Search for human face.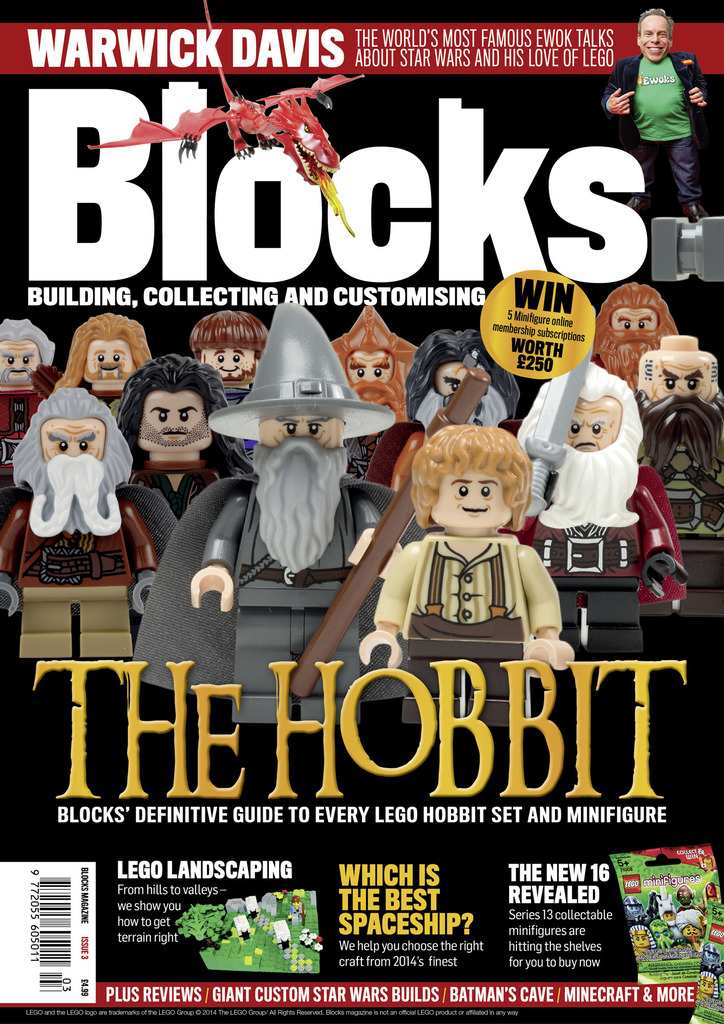
Found at Rect(350, 346, 397, 400).
